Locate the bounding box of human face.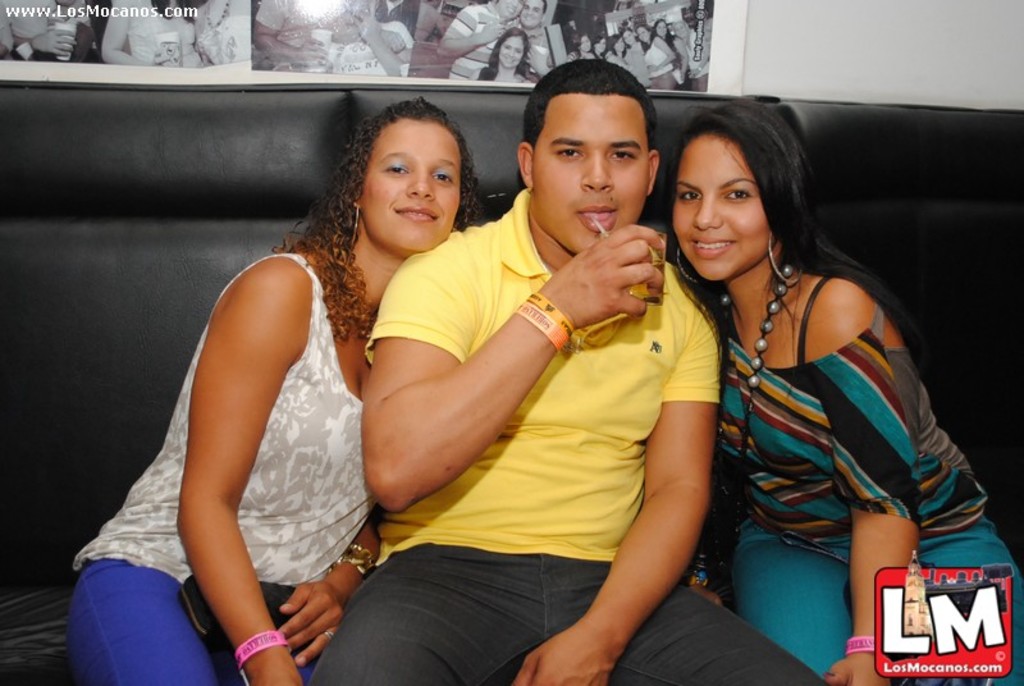
Bounding box: 531 110 644 247.
